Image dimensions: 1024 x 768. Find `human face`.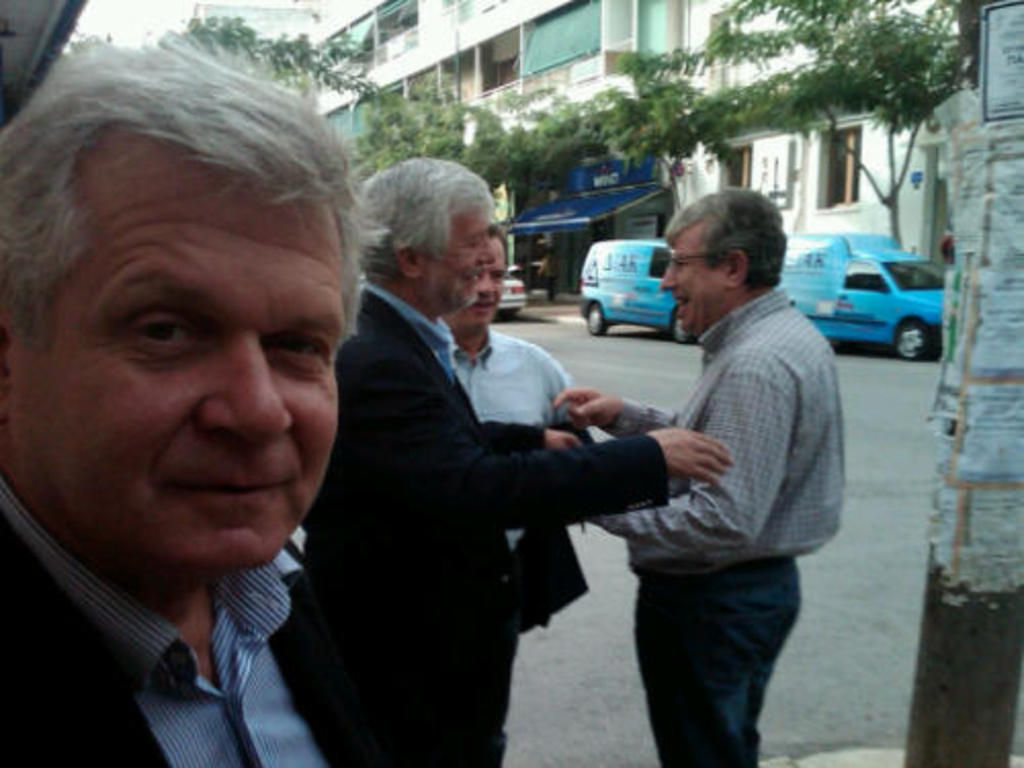
bbox=(662, 242, 725, 338).
